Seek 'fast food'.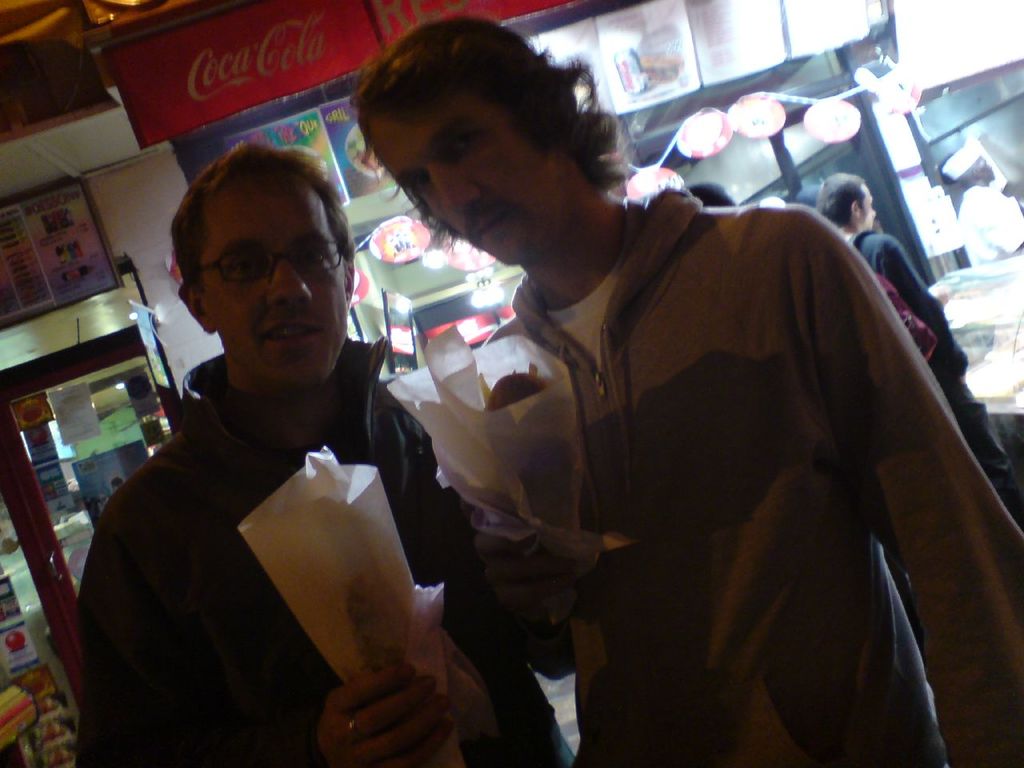
bbox=[468, 364, 584, 574].
